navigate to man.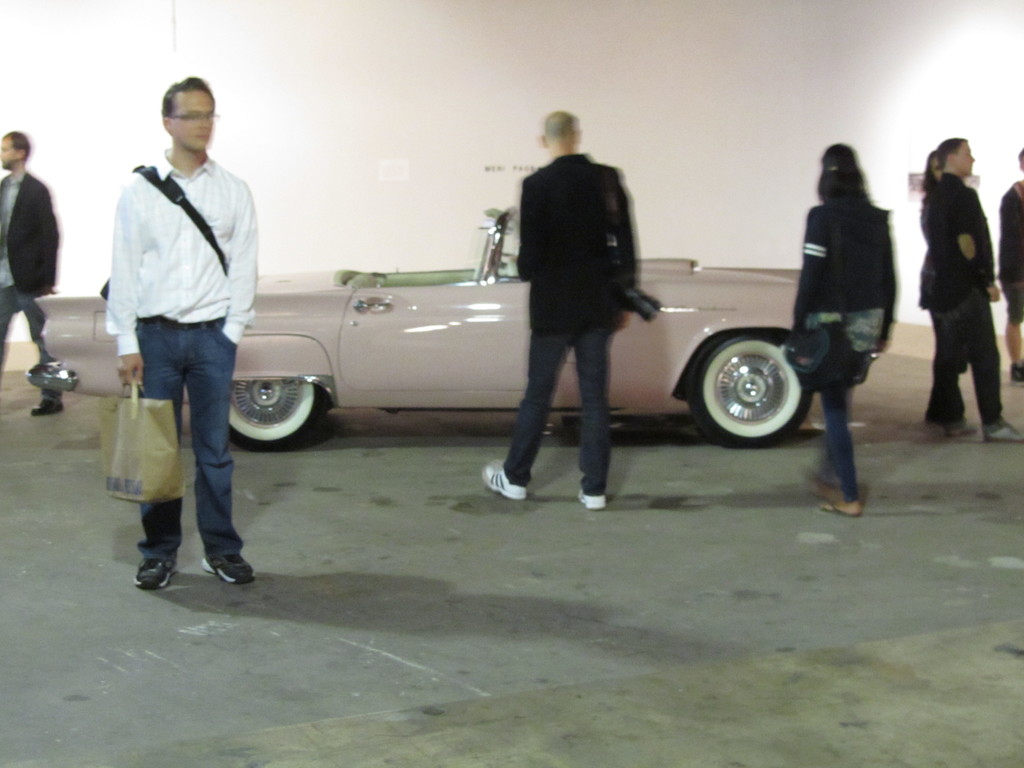
Navigation target: 481/107/641/512.
